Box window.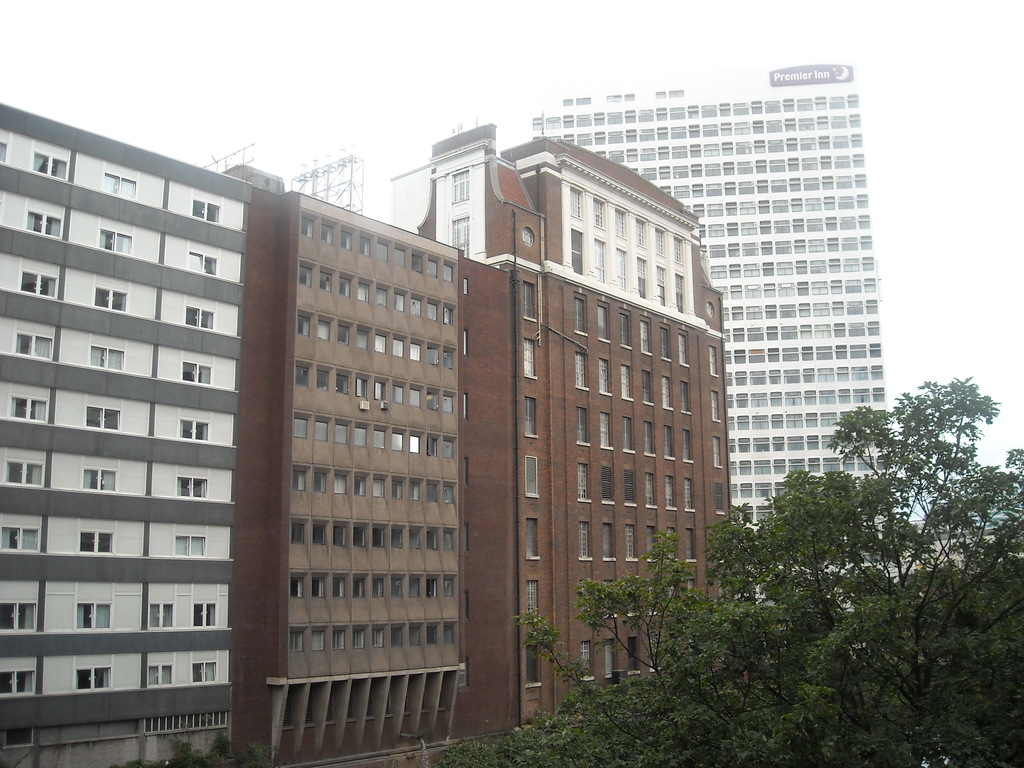
select_region(578, 115, 588, 128).
